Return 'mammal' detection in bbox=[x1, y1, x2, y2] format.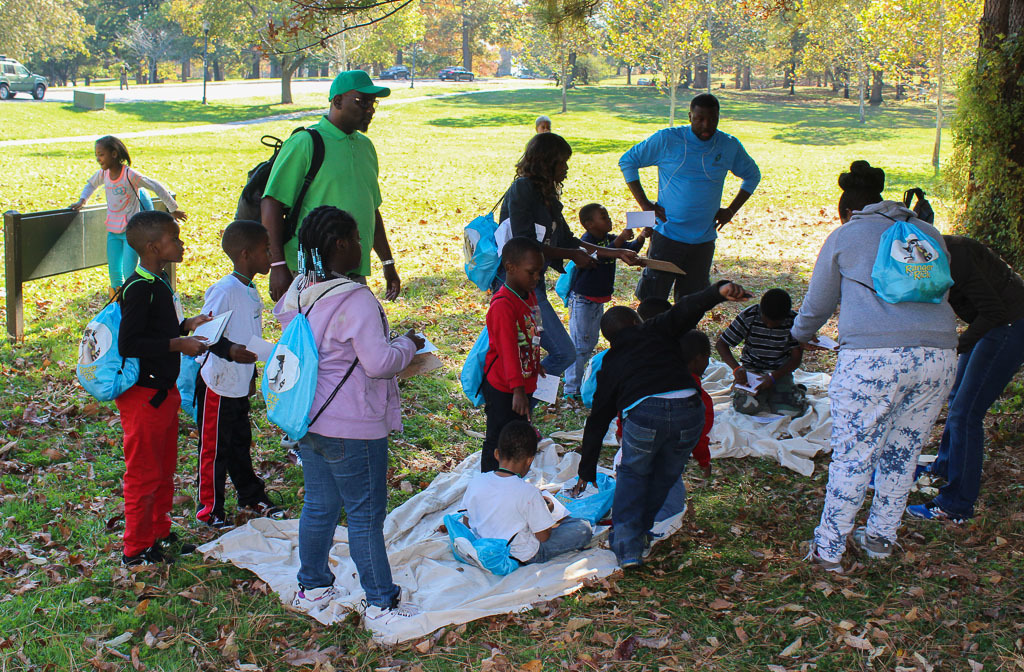
bbox=[110, 206, 214, 565].
